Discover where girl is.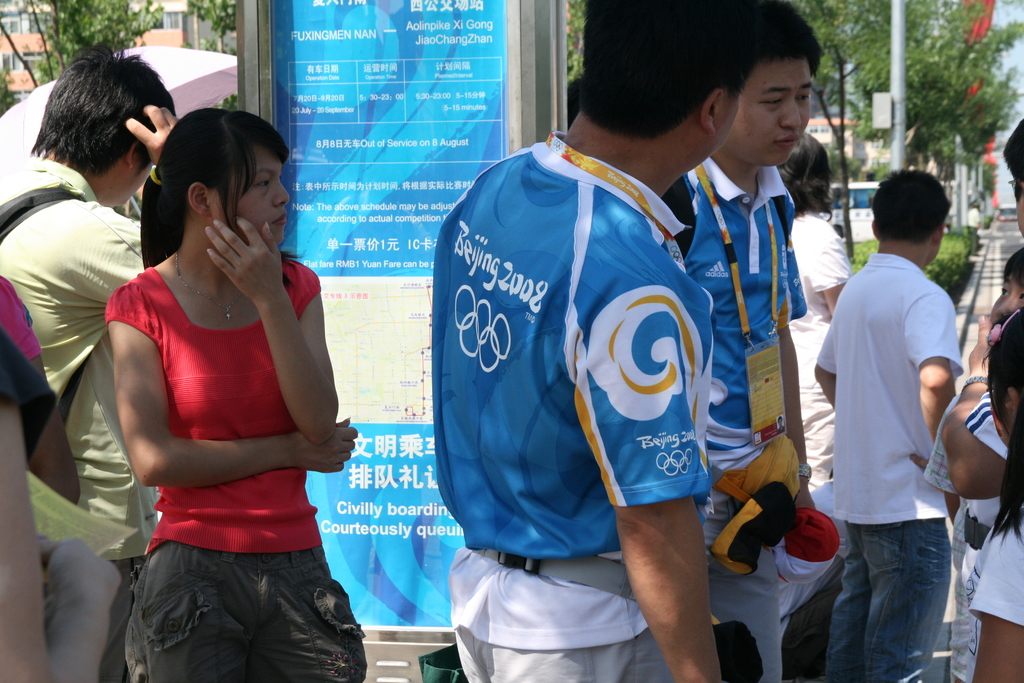
Discovered at [left=102, top=101, right=367, bottom=682].
